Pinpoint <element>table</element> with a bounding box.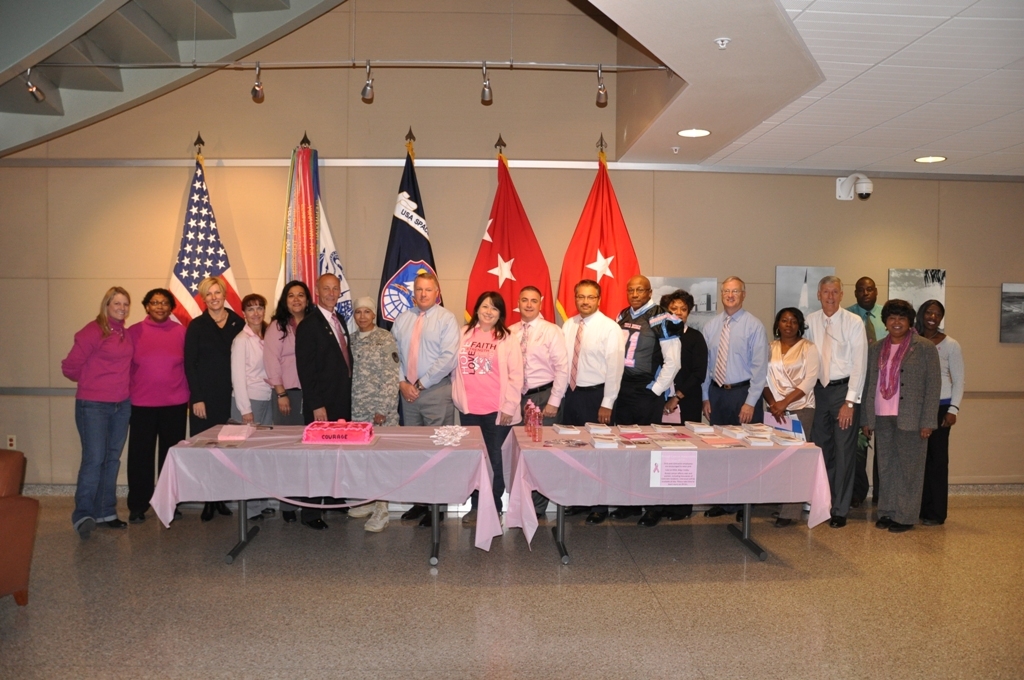
{"left": 499, "top": 417, "right": 826, "bottom": 566}.
